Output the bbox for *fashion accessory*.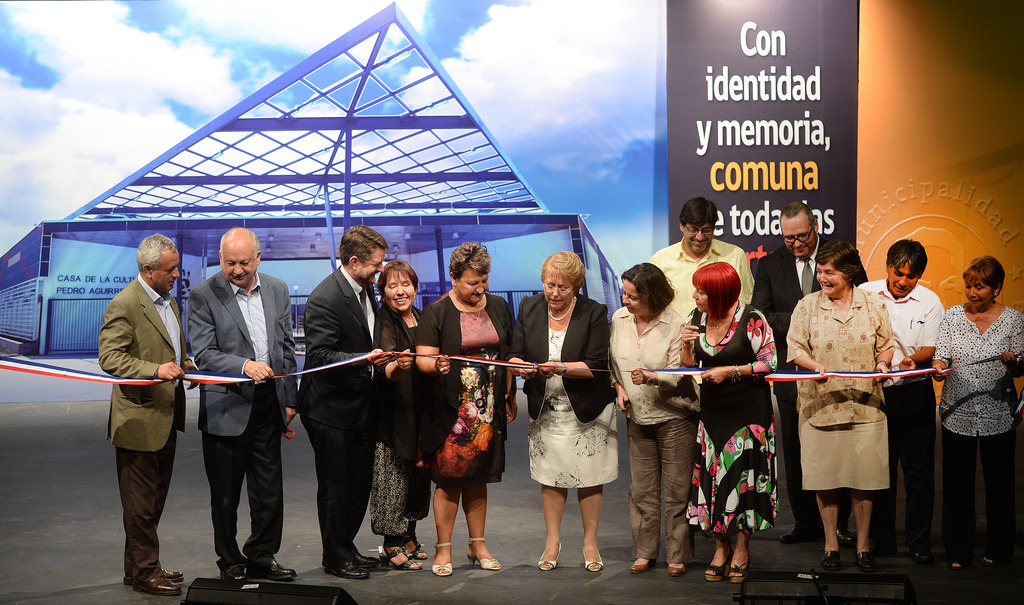
x1=837 y1=530 x2=852 y2=544.
